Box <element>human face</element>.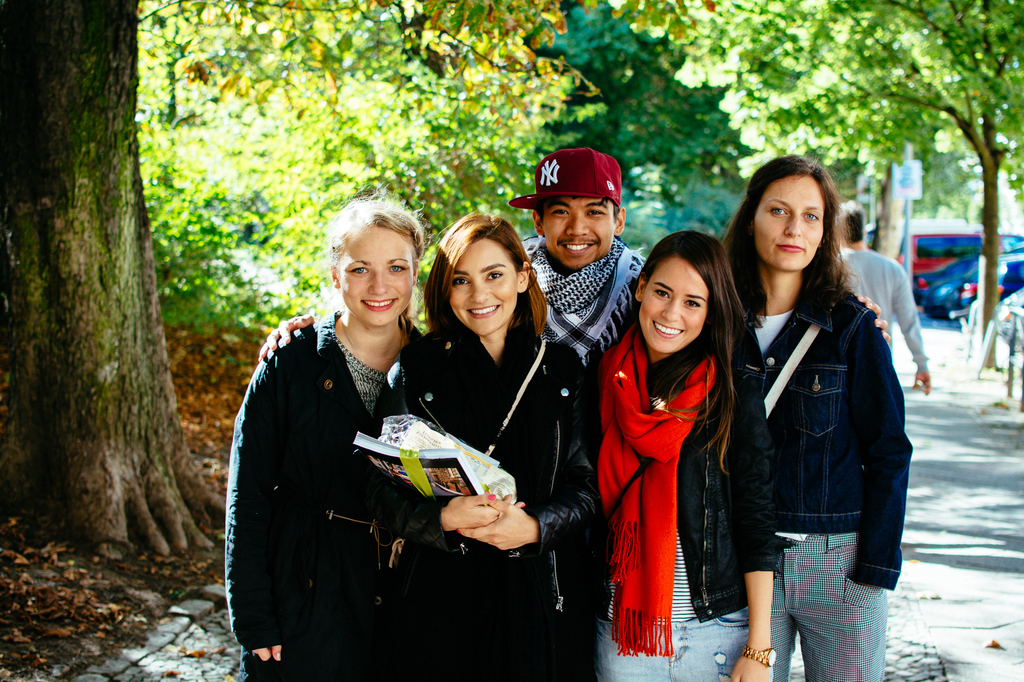
(left=630, top=256, right=720, bottom=360).
